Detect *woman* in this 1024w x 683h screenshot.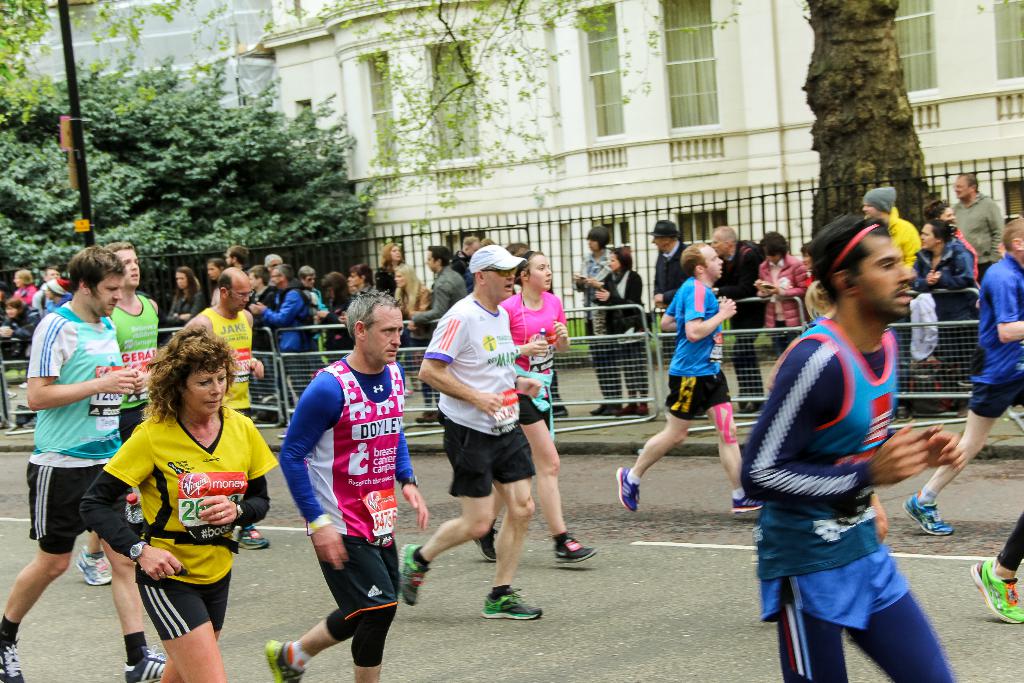
Detection: <region>391, 261, 441, 420</region>.
